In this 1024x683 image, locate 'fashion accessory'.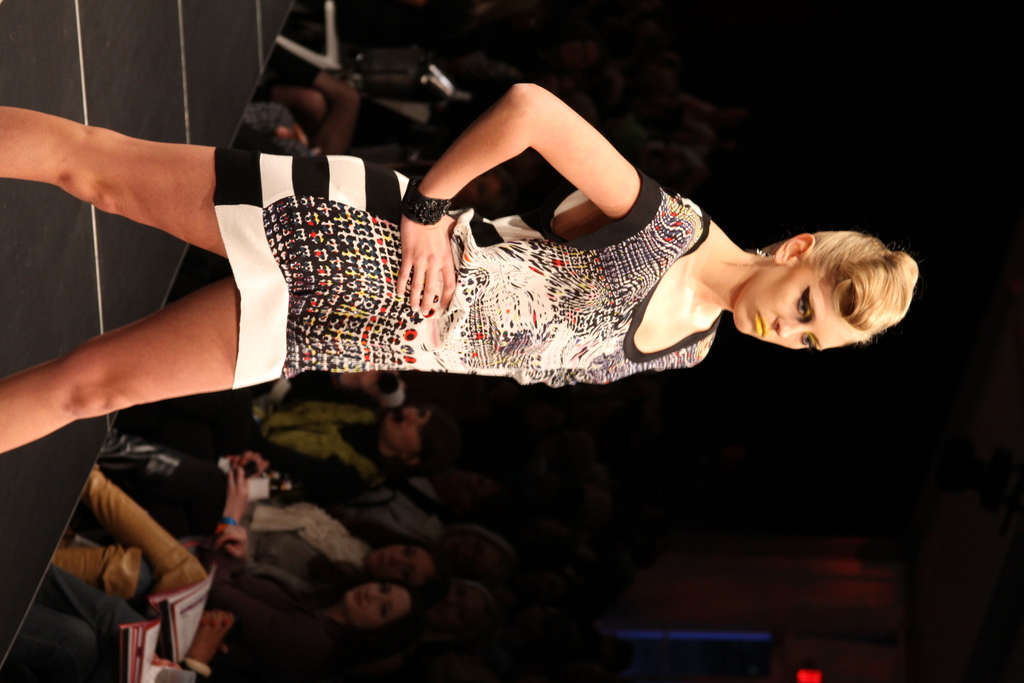
Bounding box: Rect(257, 504, 366, 564).
